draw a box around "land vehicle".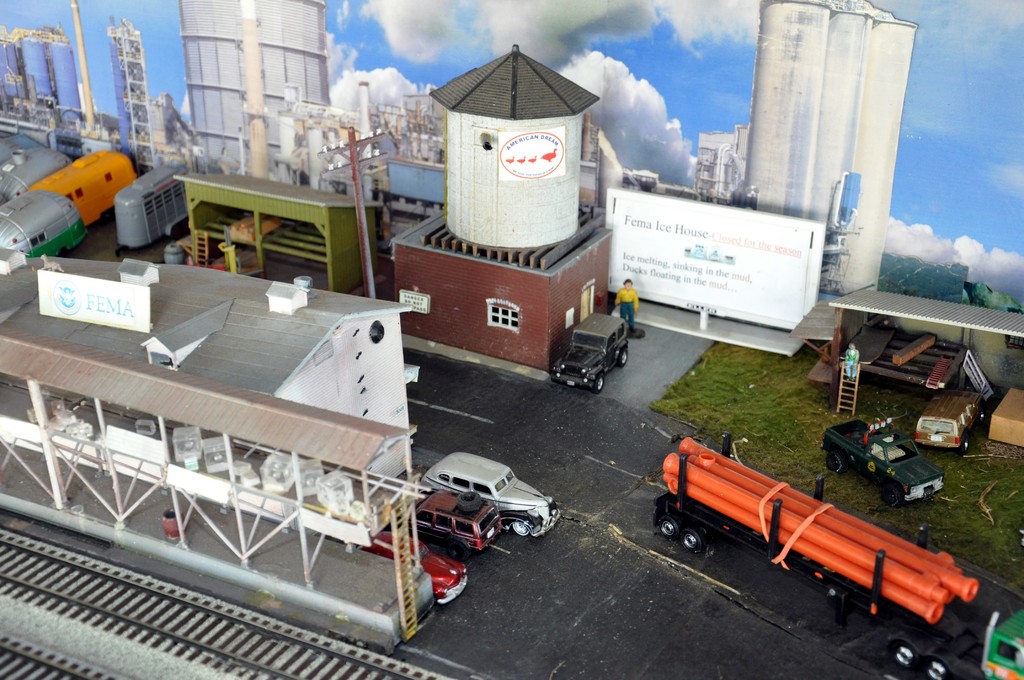
<box>419,450,559,538</box>.
